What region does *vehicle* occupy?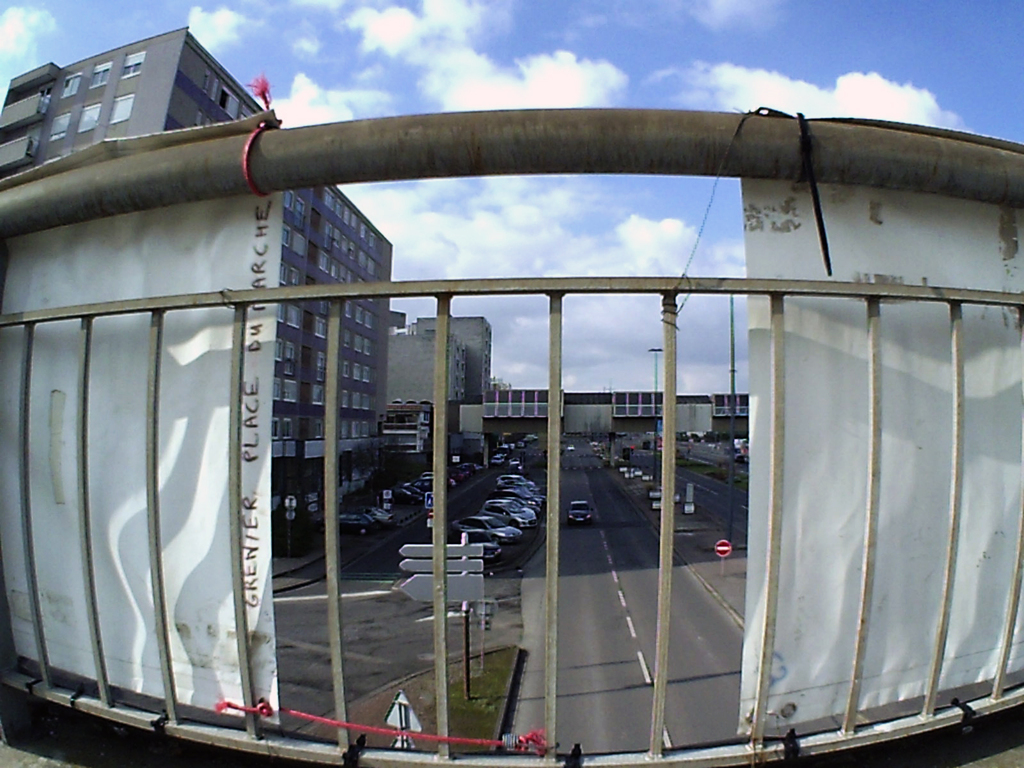
detection(452, 511, 525, 550).
